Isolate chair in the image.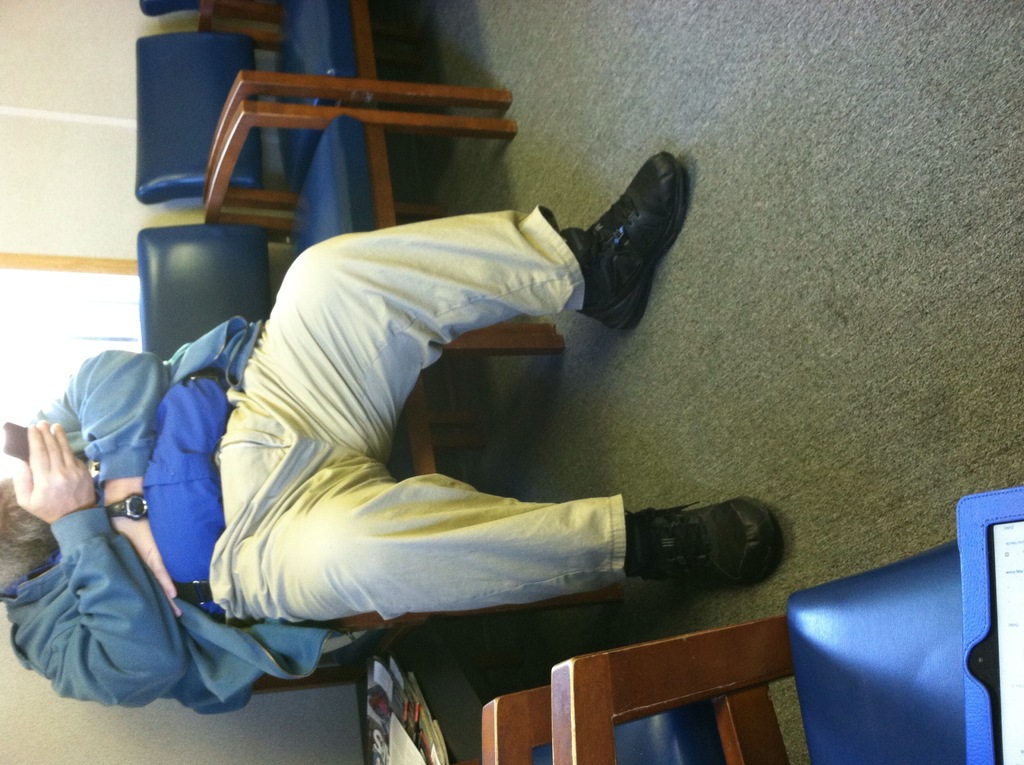
Isolated region: locate(479, 681, 727, 764).
